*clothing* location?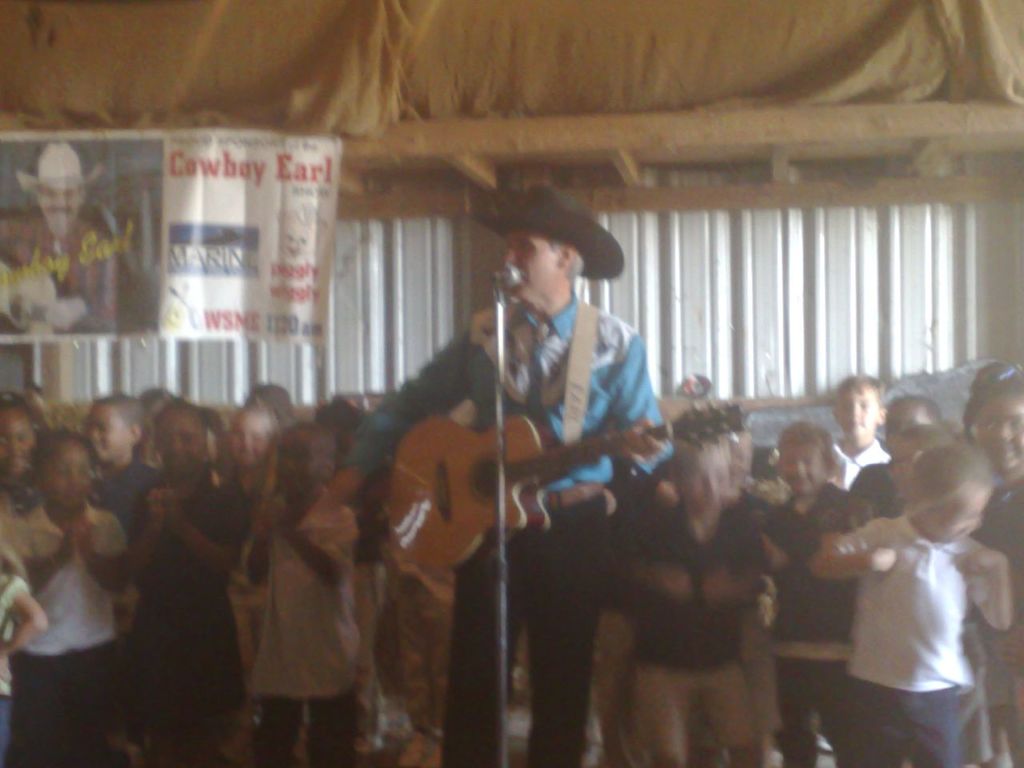
detection(849, 456, 902, 506)
